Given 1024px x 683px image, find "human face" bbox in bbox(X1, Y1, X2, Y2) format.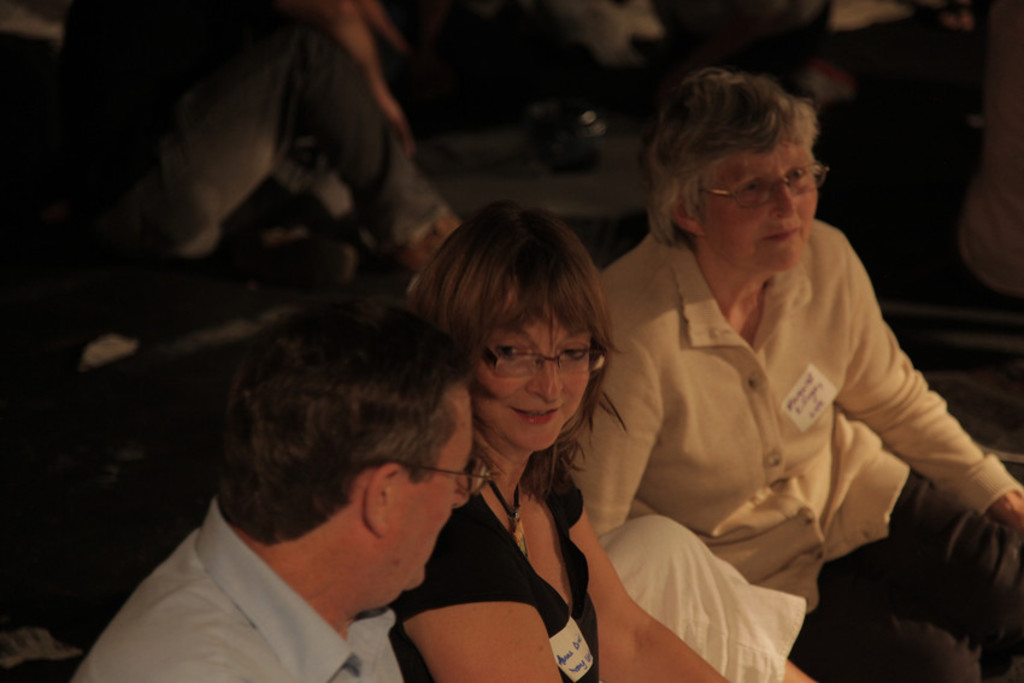
bbox(387, 388, 476, 591).
